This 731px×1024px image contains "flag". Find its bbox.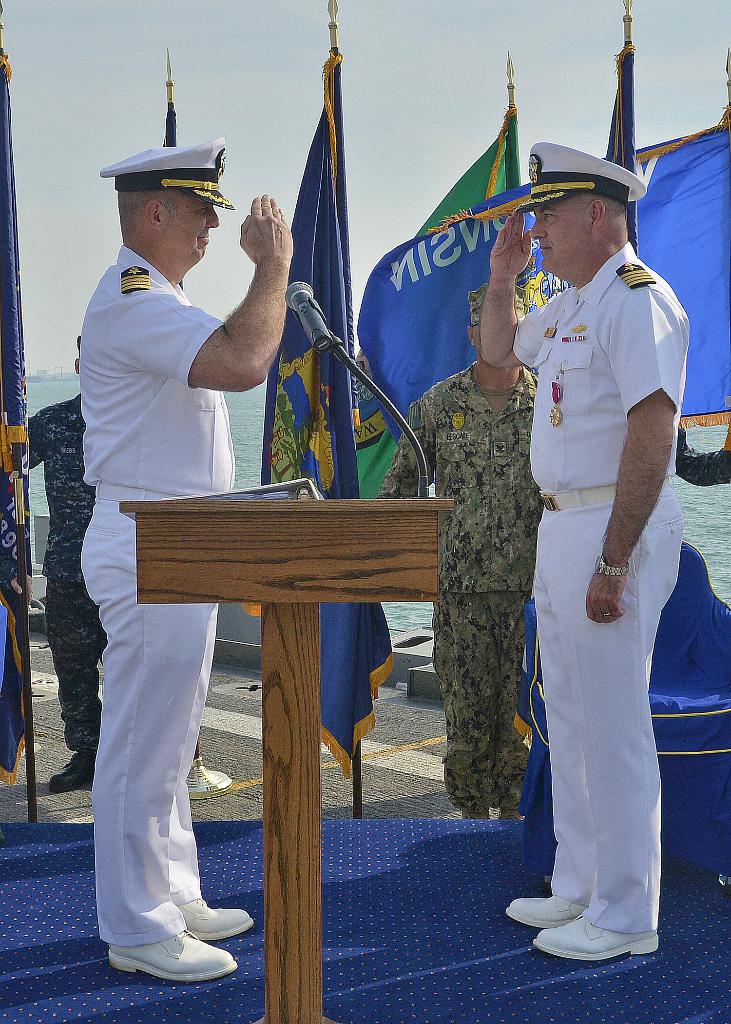
634,94,730,425.
